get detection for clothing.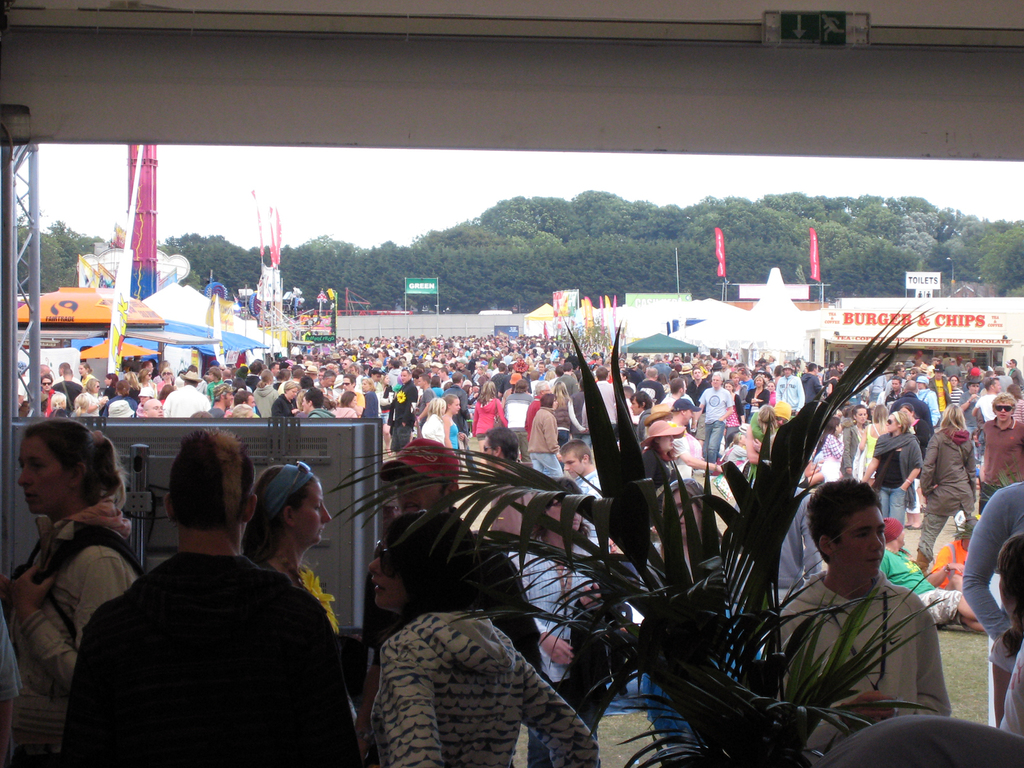
Detection: left=5, top=500, right=136, bottom=758.
